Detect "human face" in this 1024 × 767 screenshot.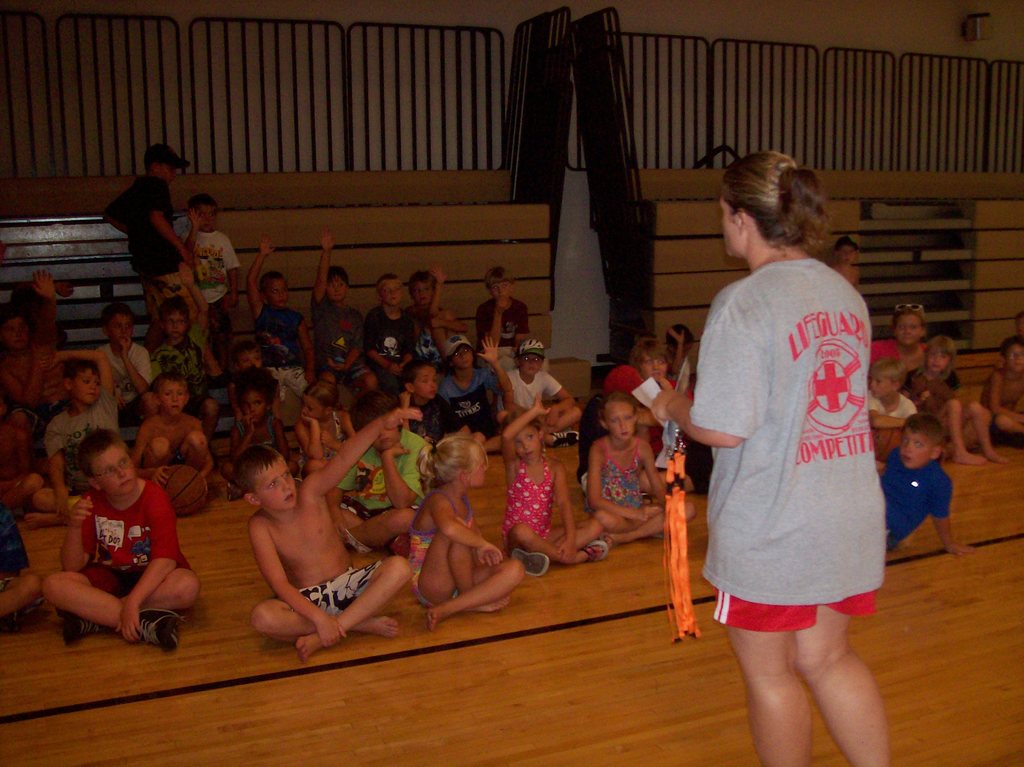
Detection: [x1=259, y1=469, x2=293, y2=505].
